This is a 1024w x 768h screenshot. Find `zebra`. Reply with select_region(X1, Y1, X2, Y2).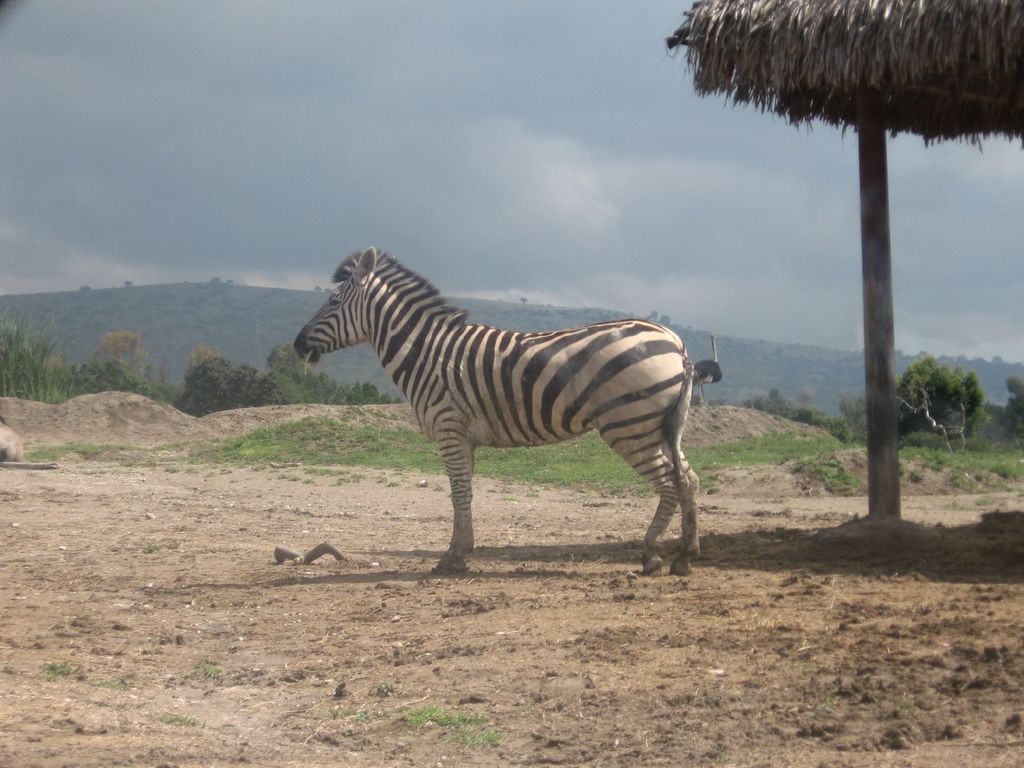
select_region(290, 245, 703, 577).
